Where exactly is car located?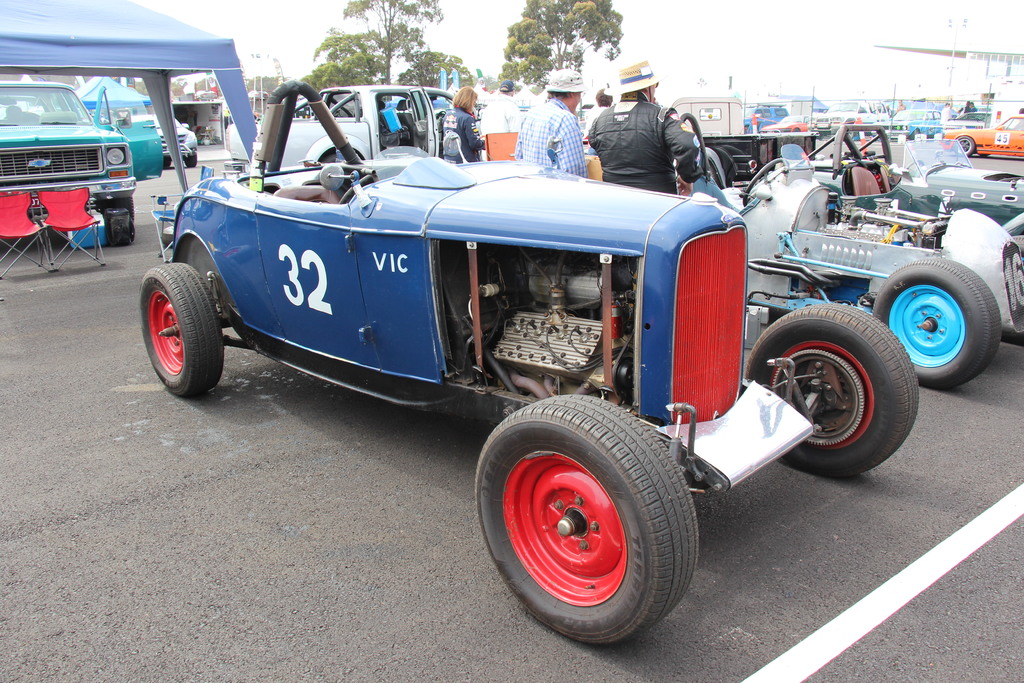
Its bounding box is box(941, 109, 1023, 158).
